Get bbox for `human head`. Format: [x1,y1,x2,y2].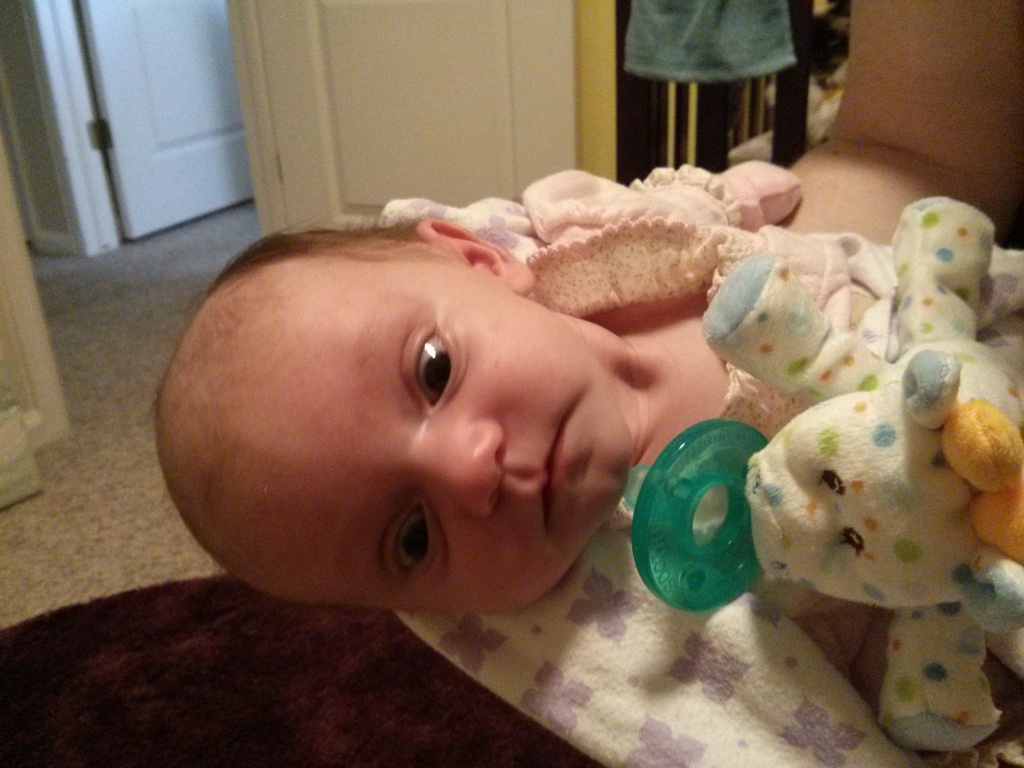
[172,211,698,614].
